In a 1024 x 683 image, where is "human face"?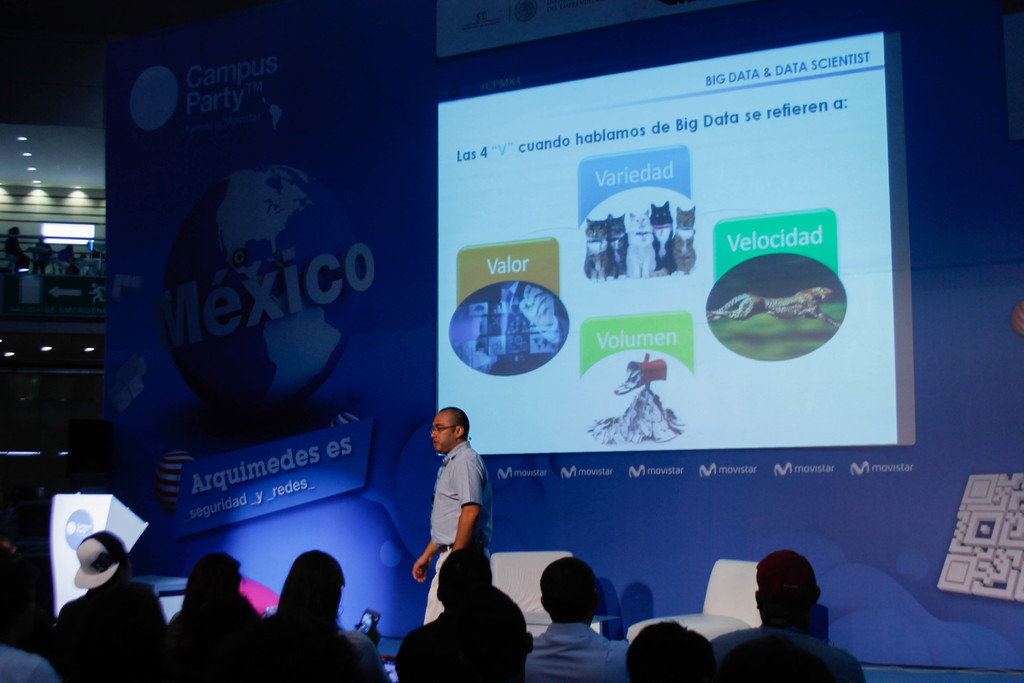
[x1=431, y1=413, x2=452, y2=452].
